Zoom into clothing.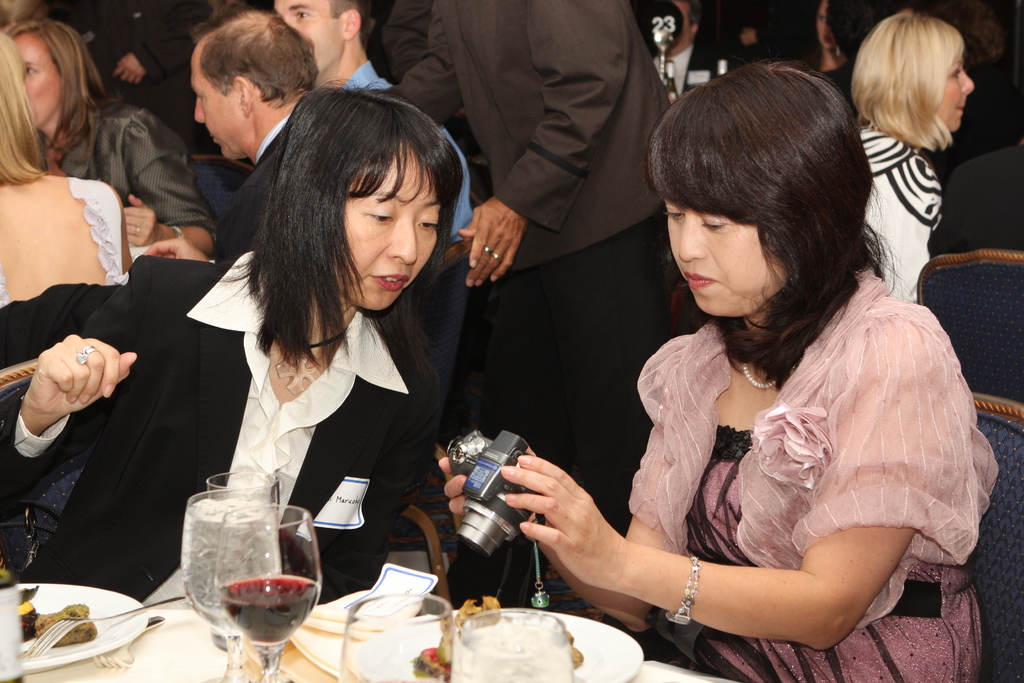
Zoom target: region(0, 176, 122, 507).
